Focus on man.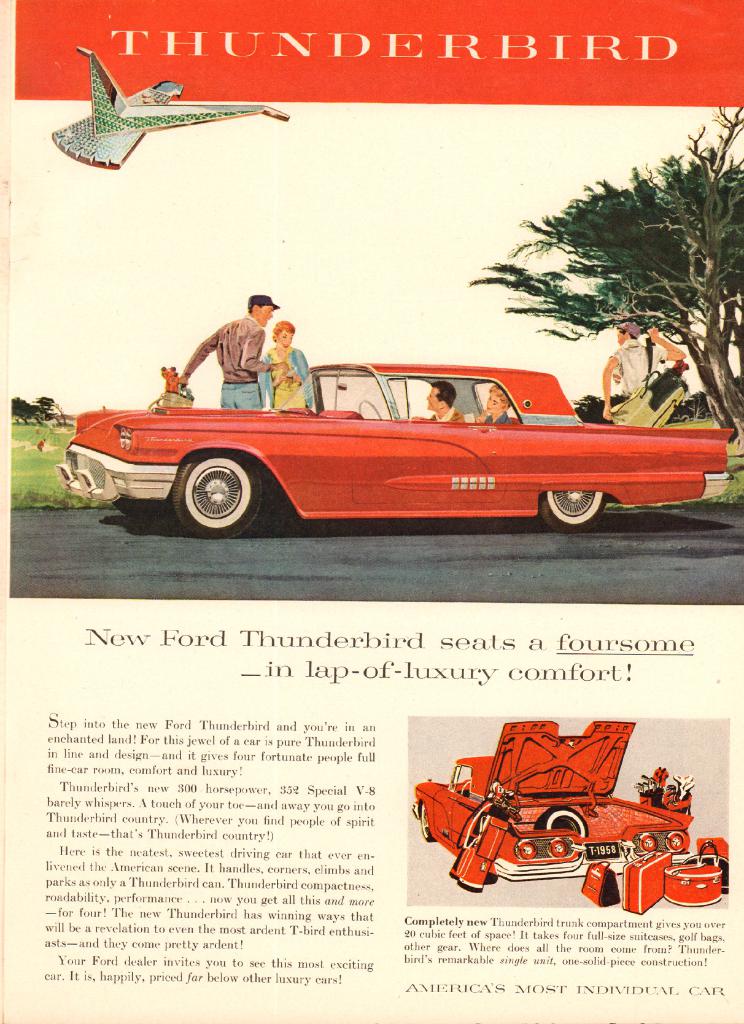
Focused at <bbox>167, 280, 310, 396</bbox>.
